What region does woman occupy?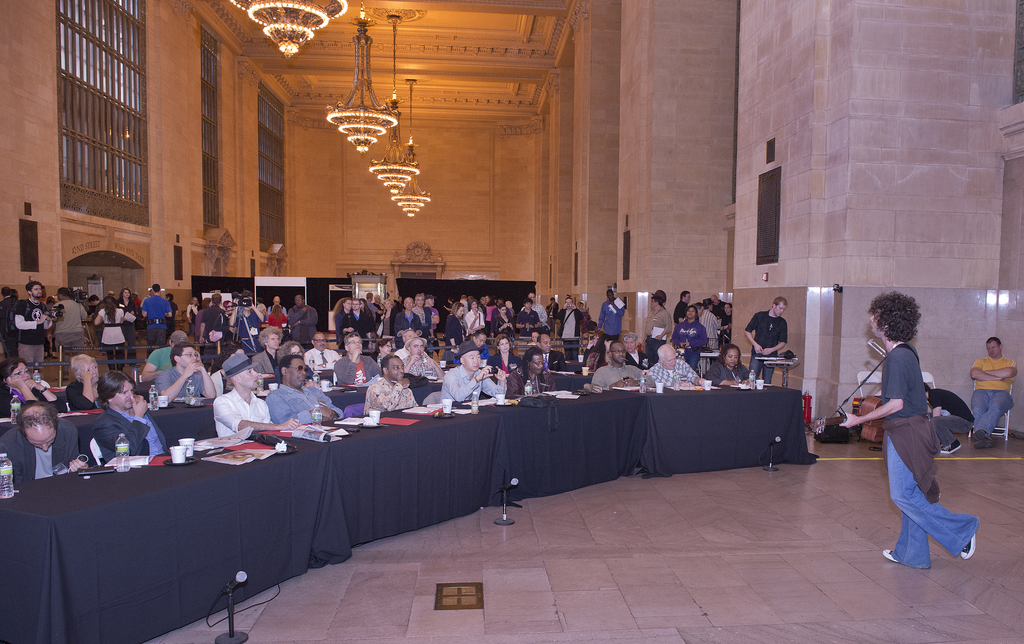
locate(360, 299, 374, 332).
